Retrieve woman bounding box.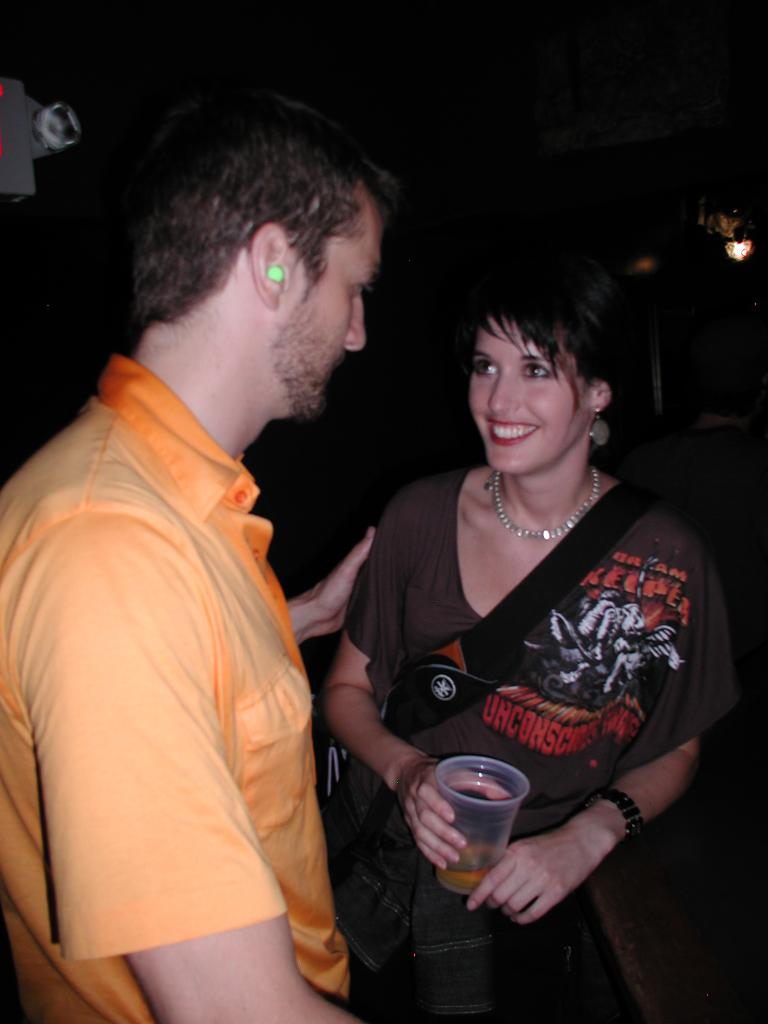
Bounding box: 307:246:753:1023.
